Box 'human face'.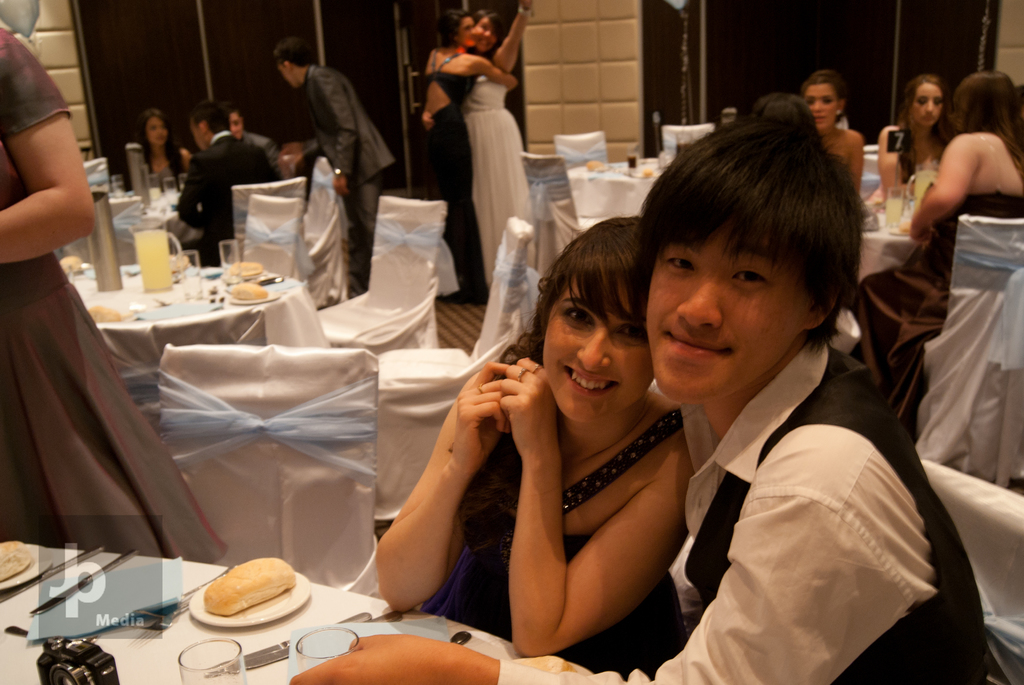
box(225, 112, 245, 139).
